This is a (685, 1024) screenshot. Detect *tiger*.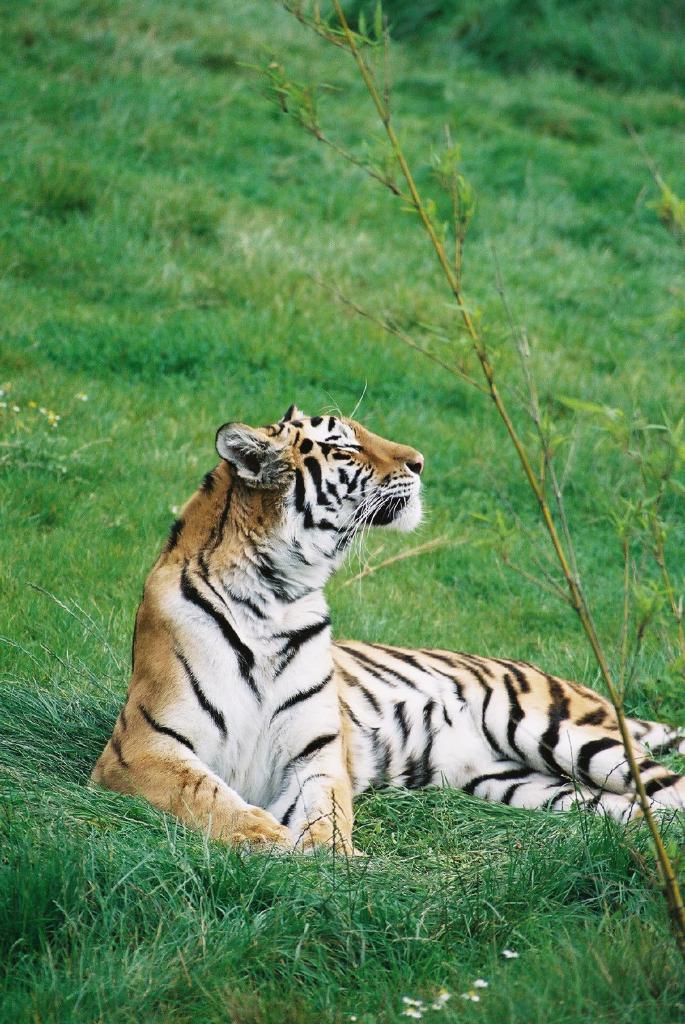
region(85, 377, 684, 854).
